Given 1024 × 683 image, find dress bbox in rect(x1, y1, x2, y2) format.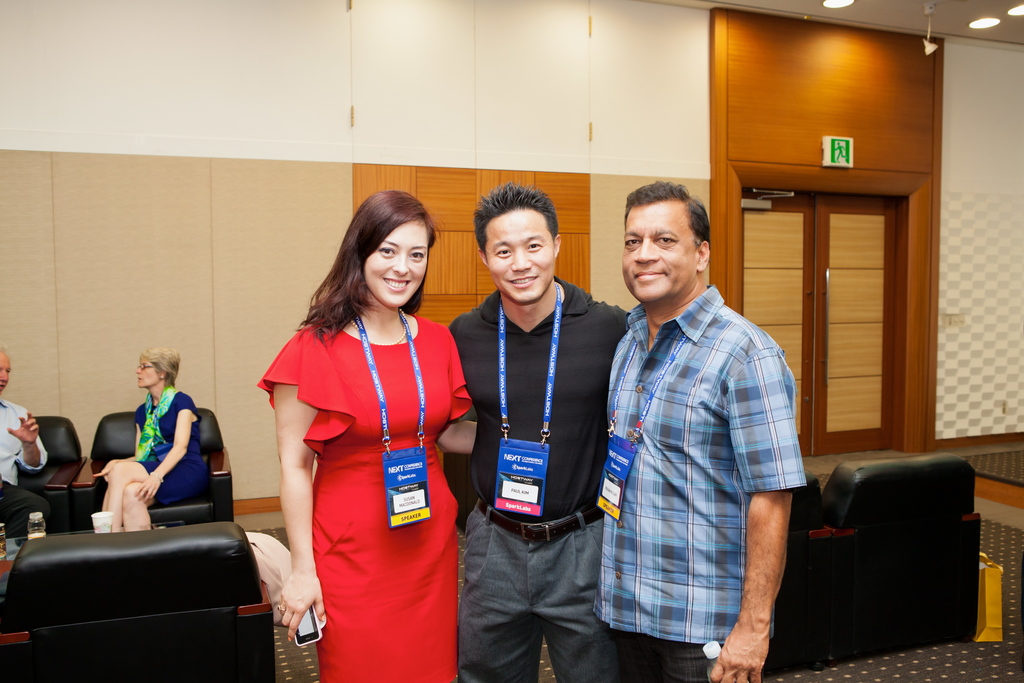
rect(129, 389, 209, 499).
